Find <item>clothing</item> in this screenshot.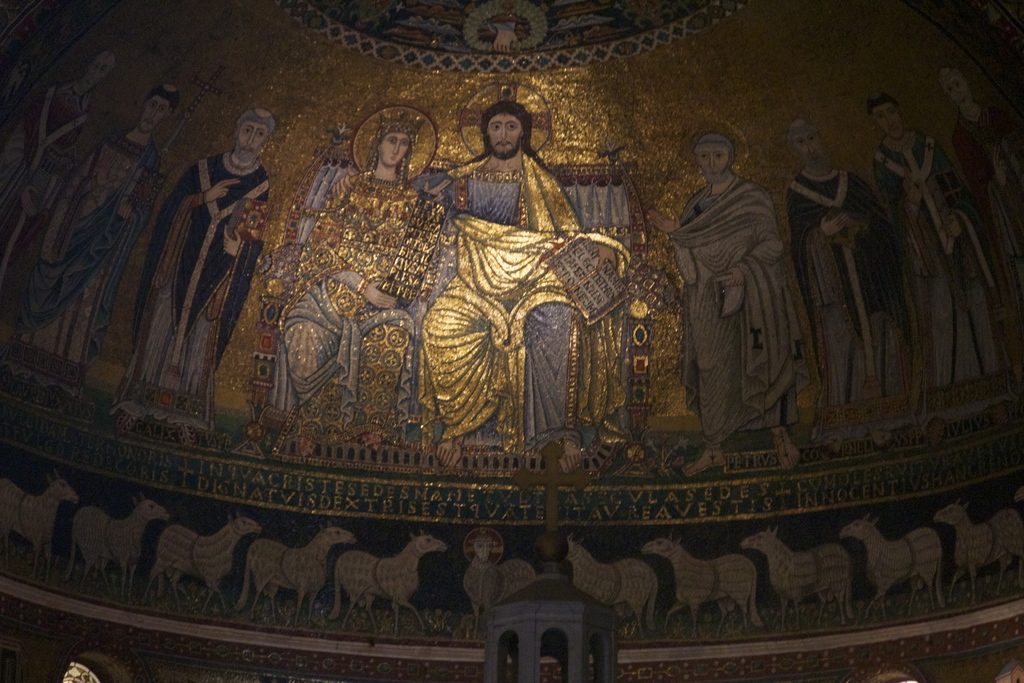
The bounding box for <item>clothing</item> is (668, 133, 794, 409).
